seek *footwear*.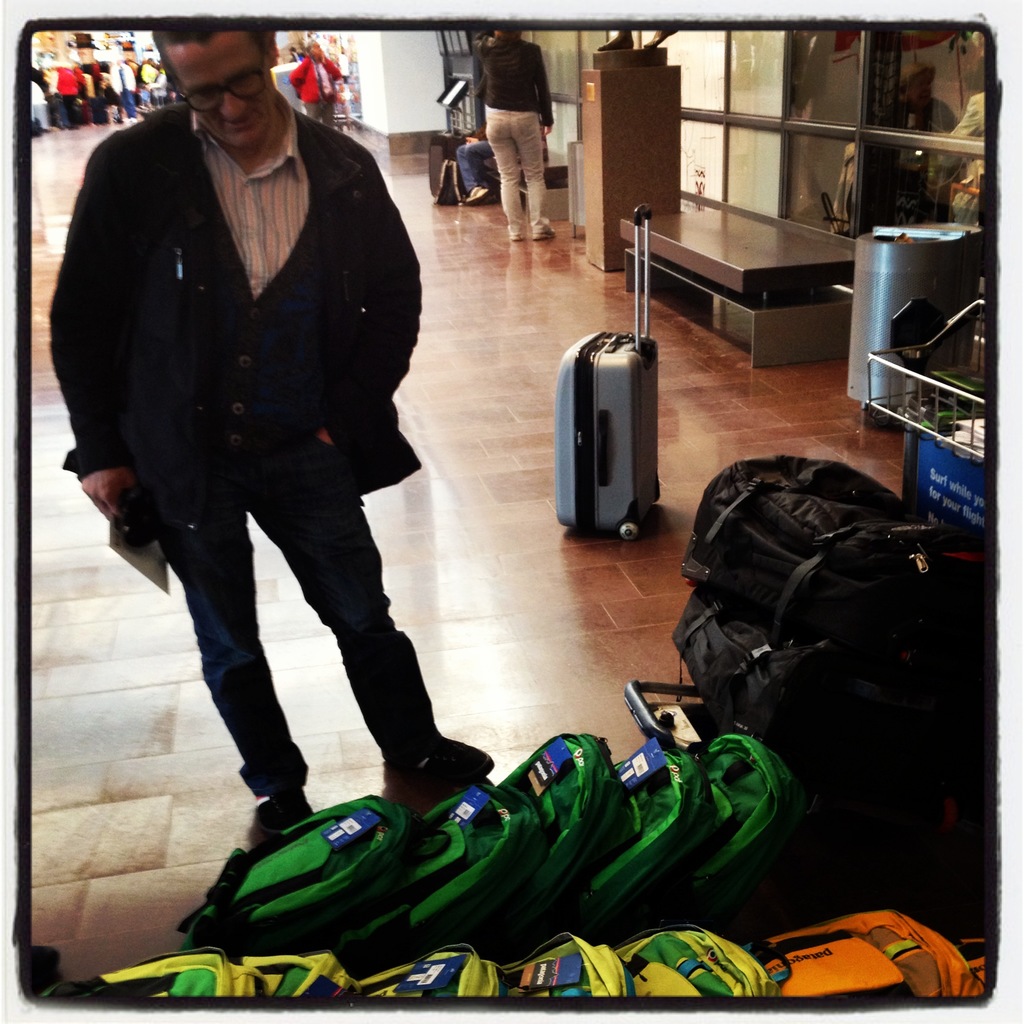
detection(466, 188, 487, 205).
